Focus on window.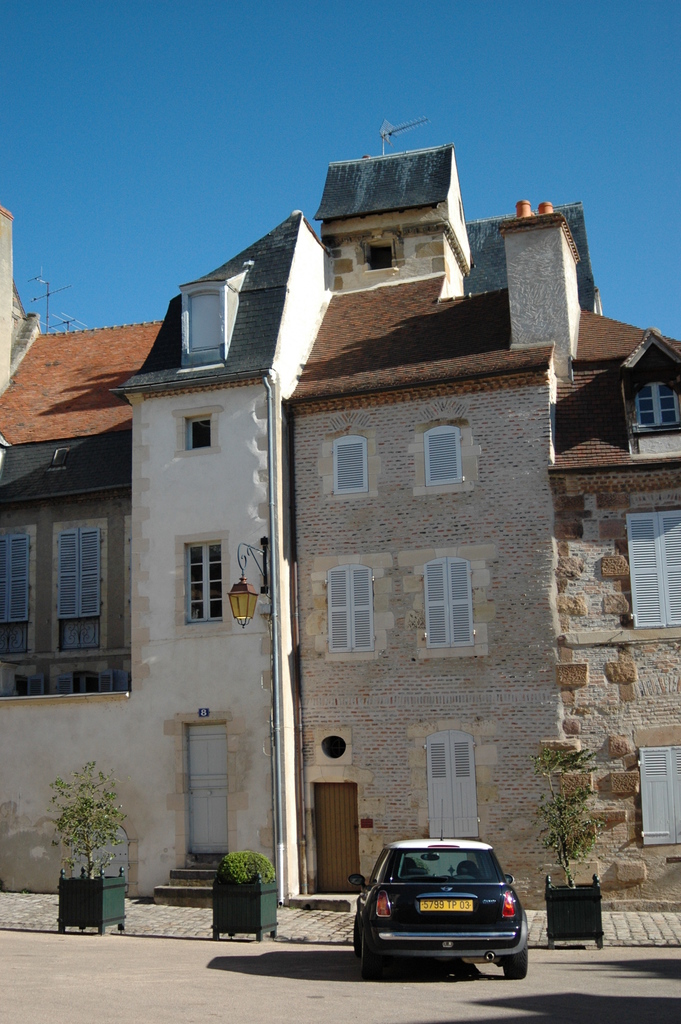
Focused at box(325, 560, 375, 652).
